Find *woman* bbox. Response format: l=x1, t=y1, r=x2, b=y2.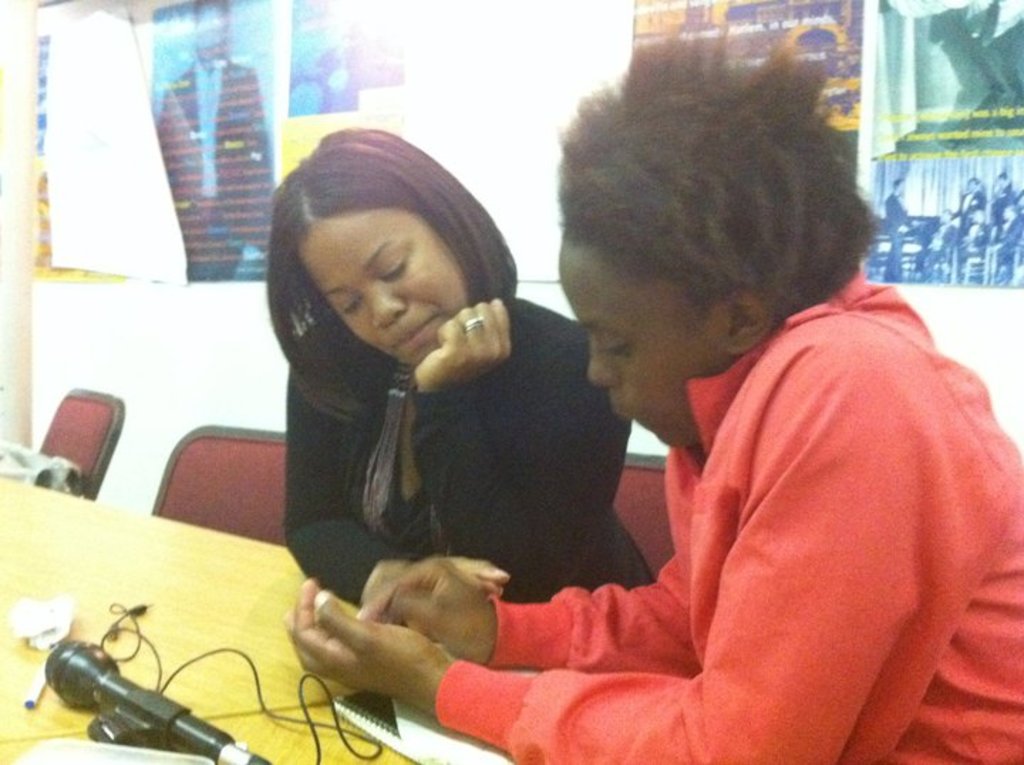
l=239, t=131, r=619, b=687.
